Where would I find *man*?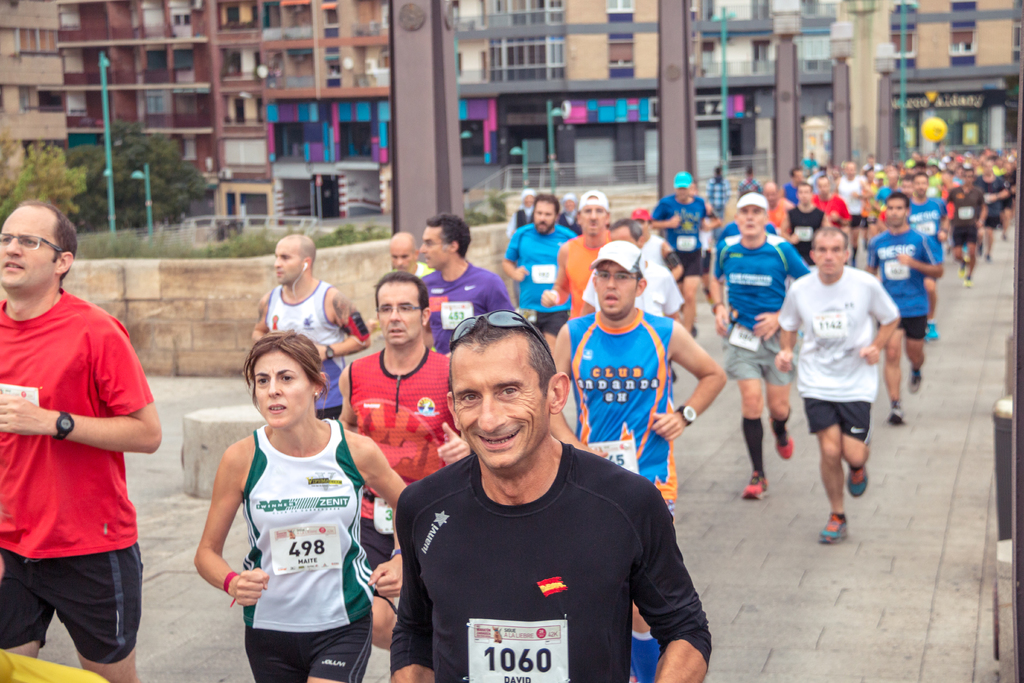
At detection(332, 267, 474, 652).
